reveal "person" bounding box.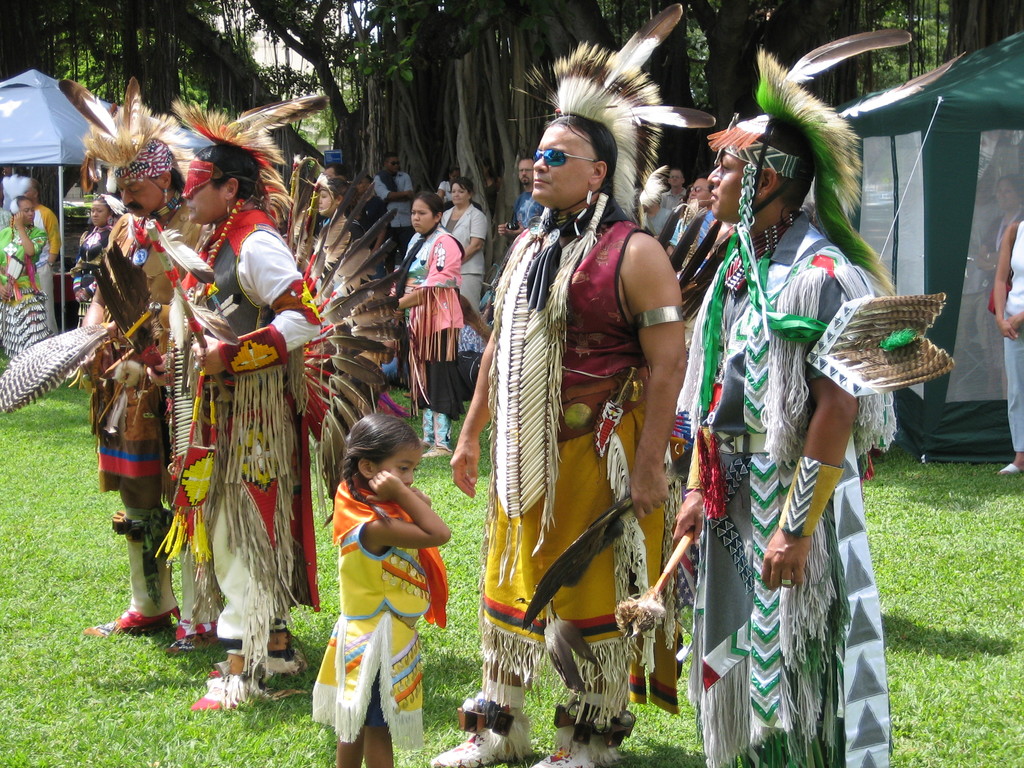
Revealed: <region>433, 42, 687, 767</region>.
